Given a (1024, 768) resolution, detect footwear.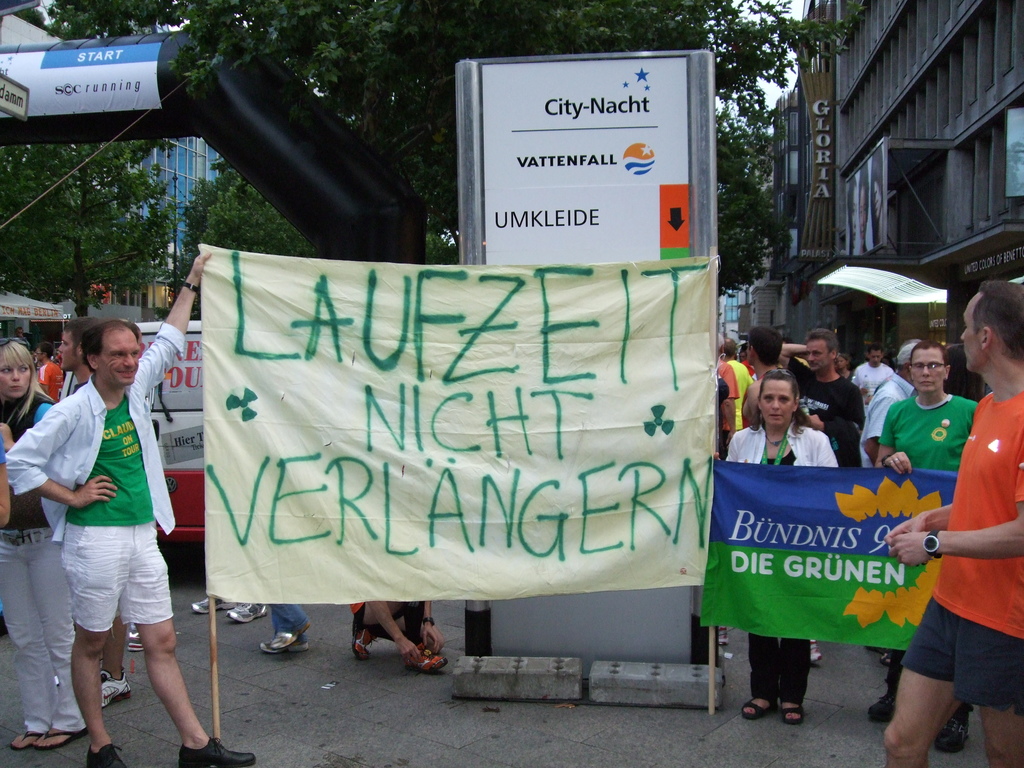
(left=271, top=621, right=309, bottom=645).
